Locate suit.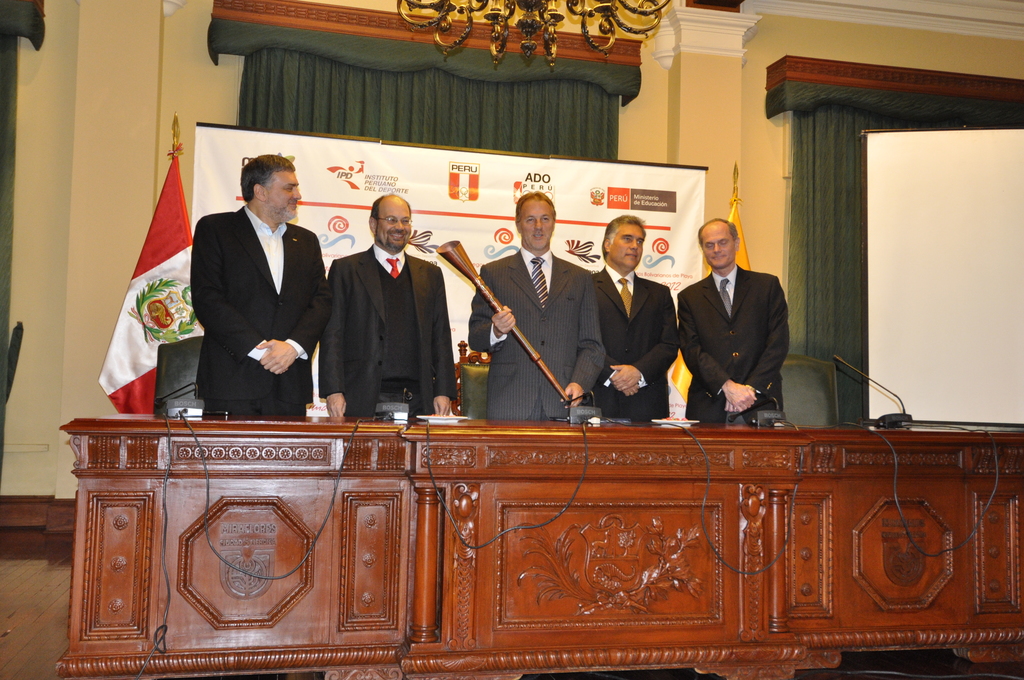
Bounding box: pyautogui.locateOnScreen(596, 265, 678, 421).
